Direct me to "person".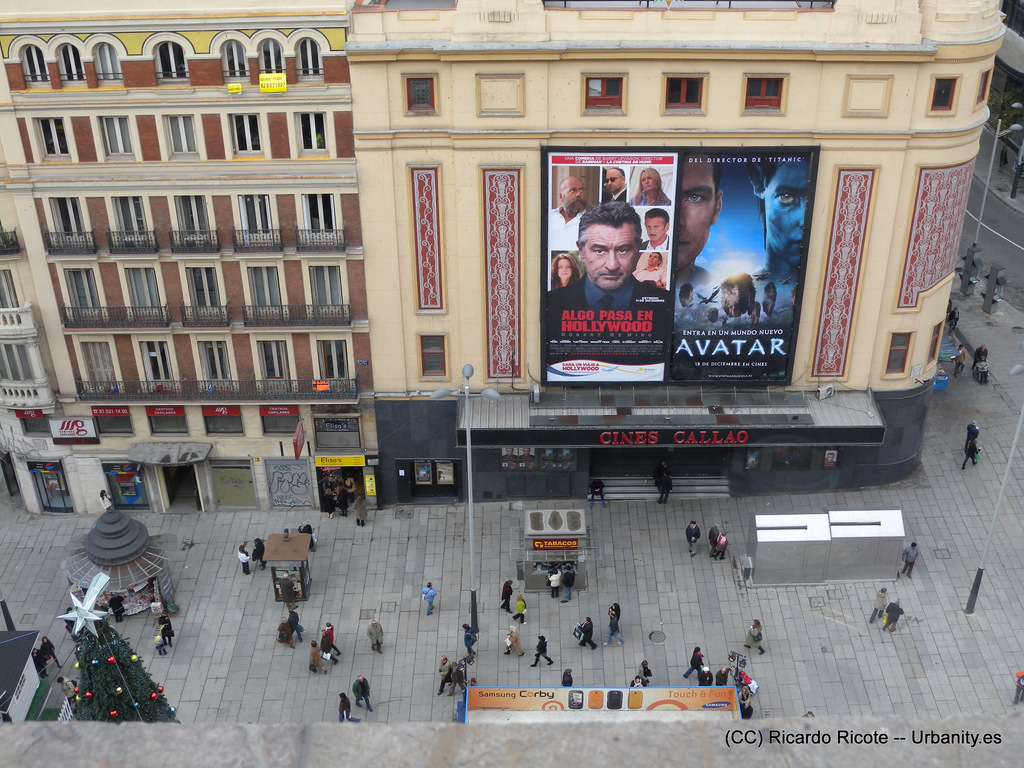
Direction: left=656, top=467, right=675, bottom=505.
